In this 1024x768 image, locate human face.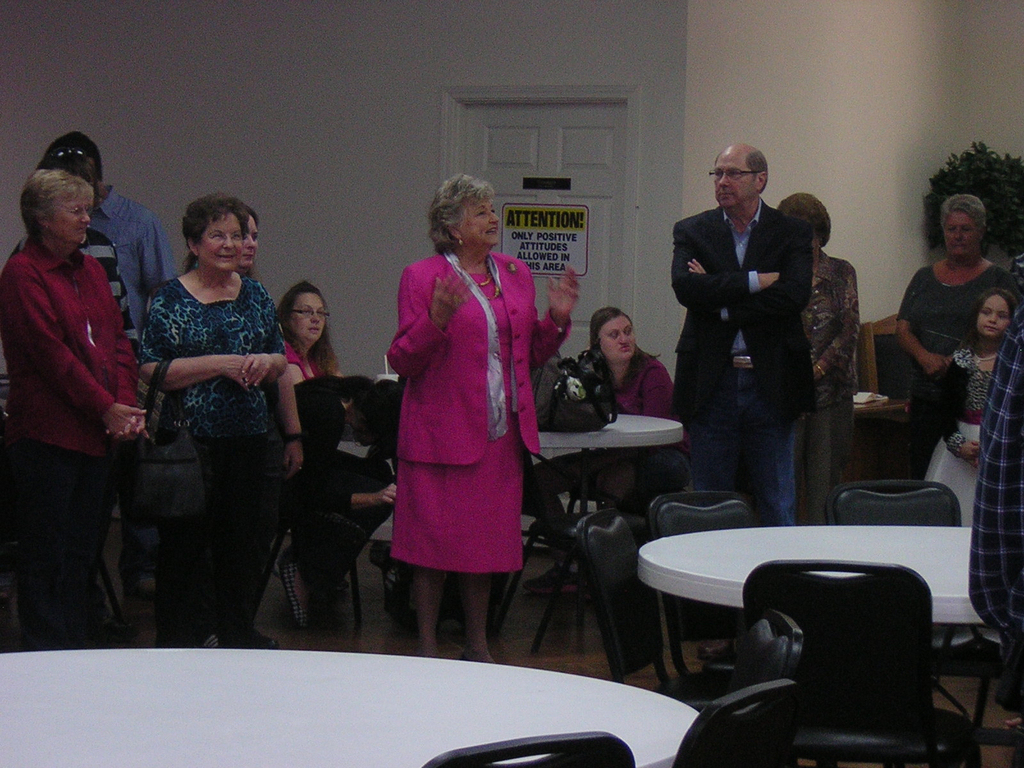
Bounding box: <box>602,317,634,360</box>.
